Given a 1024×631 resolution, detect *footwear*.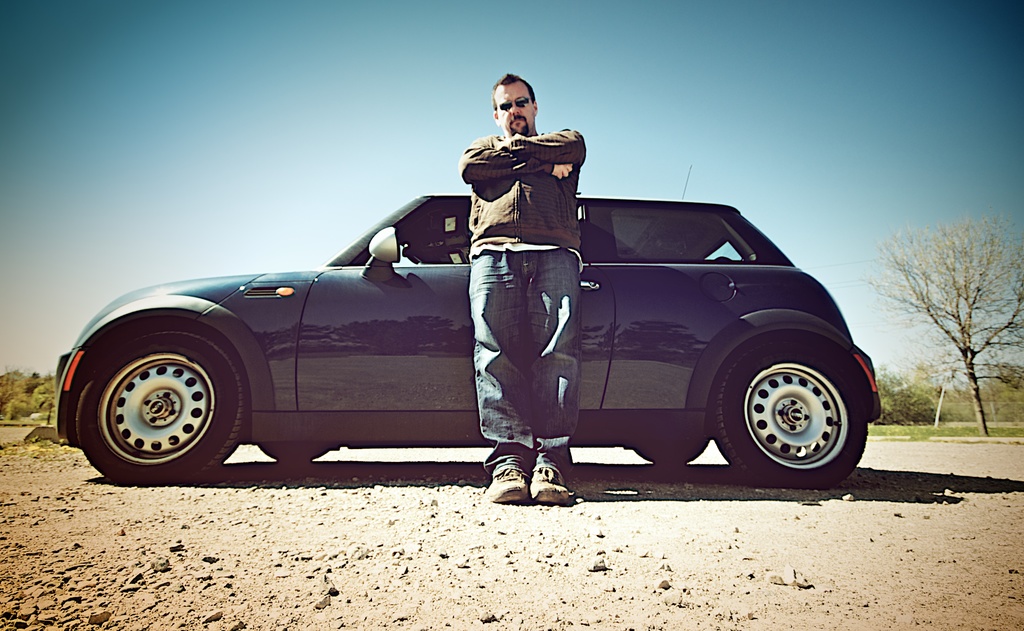
[x1=530, y1=467, x2=572, y2=509].
